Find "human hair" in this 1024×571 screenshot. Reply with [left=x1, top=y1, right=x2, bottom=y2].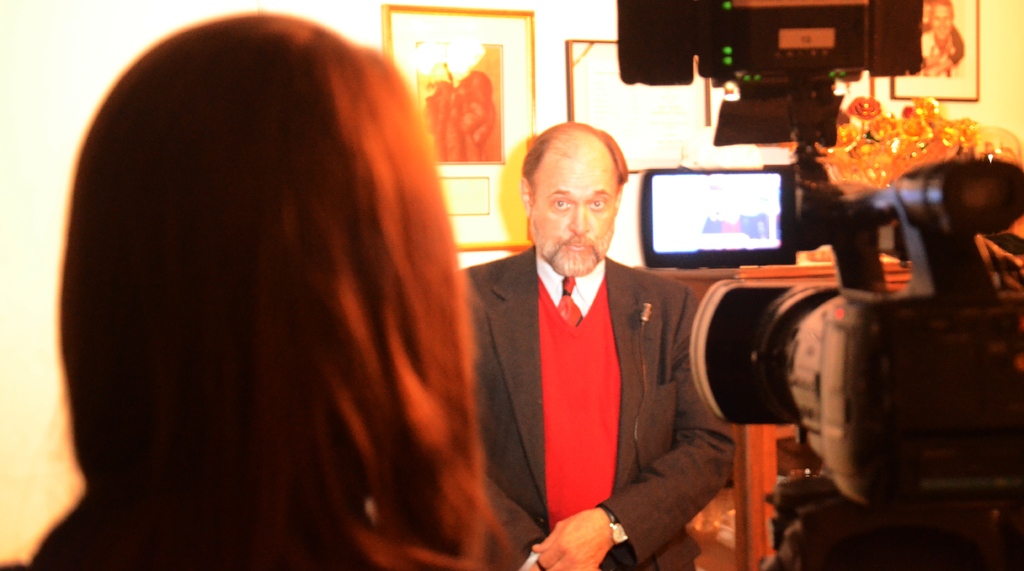
[left=36, top=0, right=550, bottom=538].
